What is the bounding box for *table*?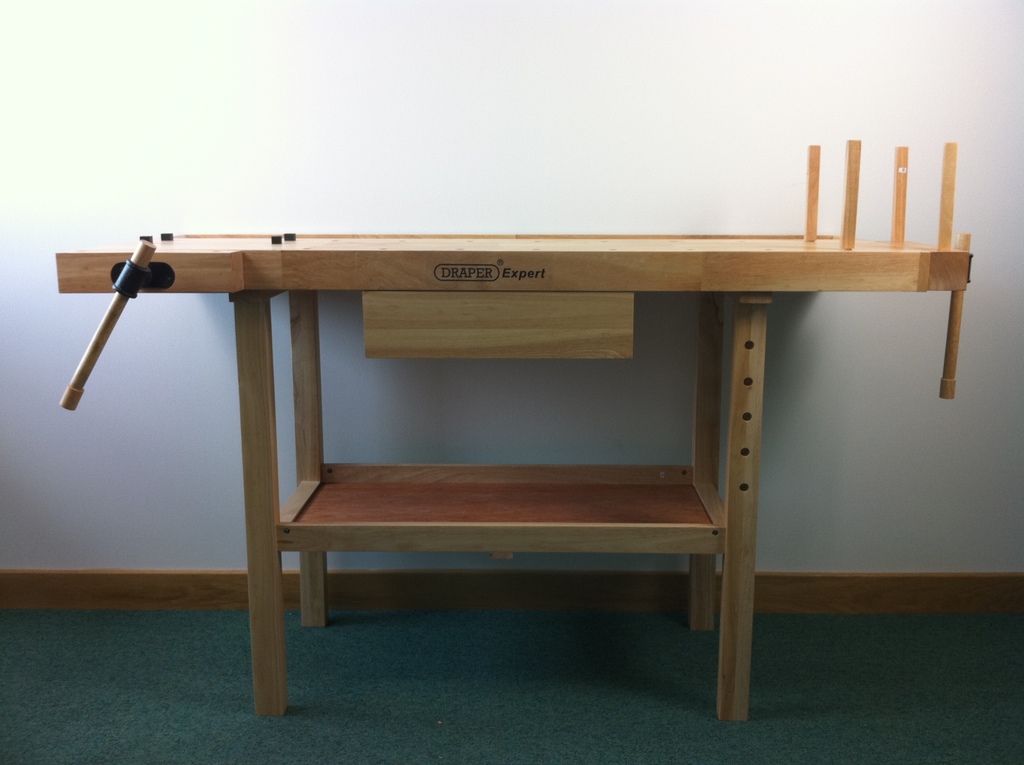
56 209 986 728.
